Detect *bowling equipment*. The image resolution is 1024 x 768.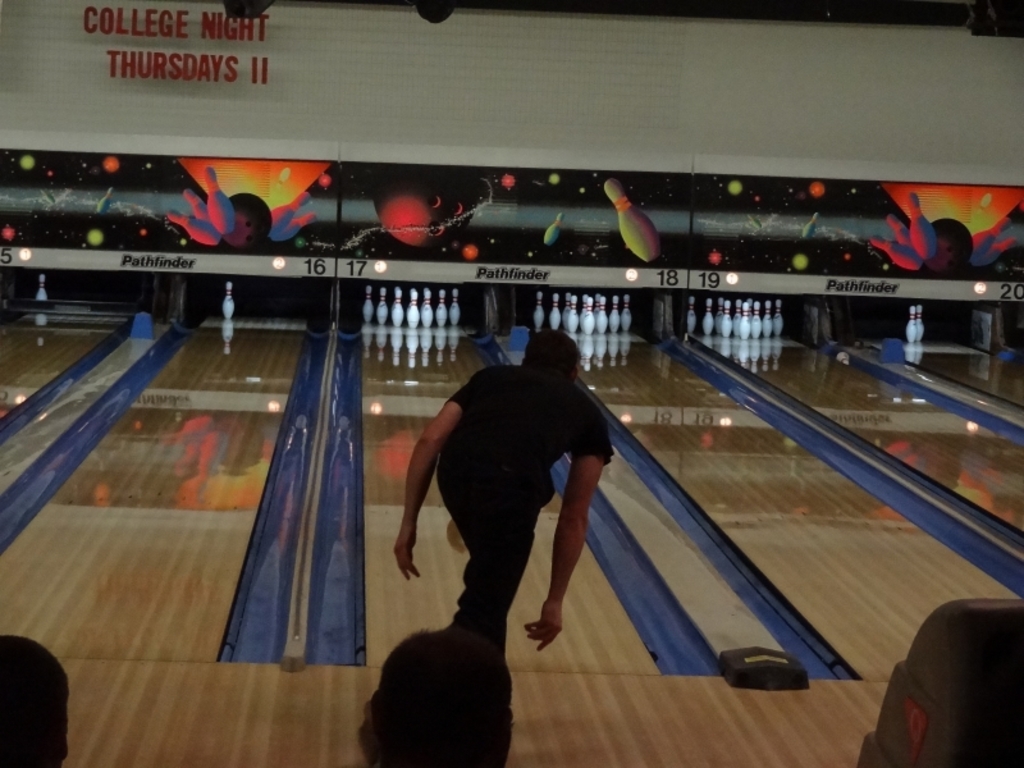
x1=33, y1=269, x2=52, y2=303.
